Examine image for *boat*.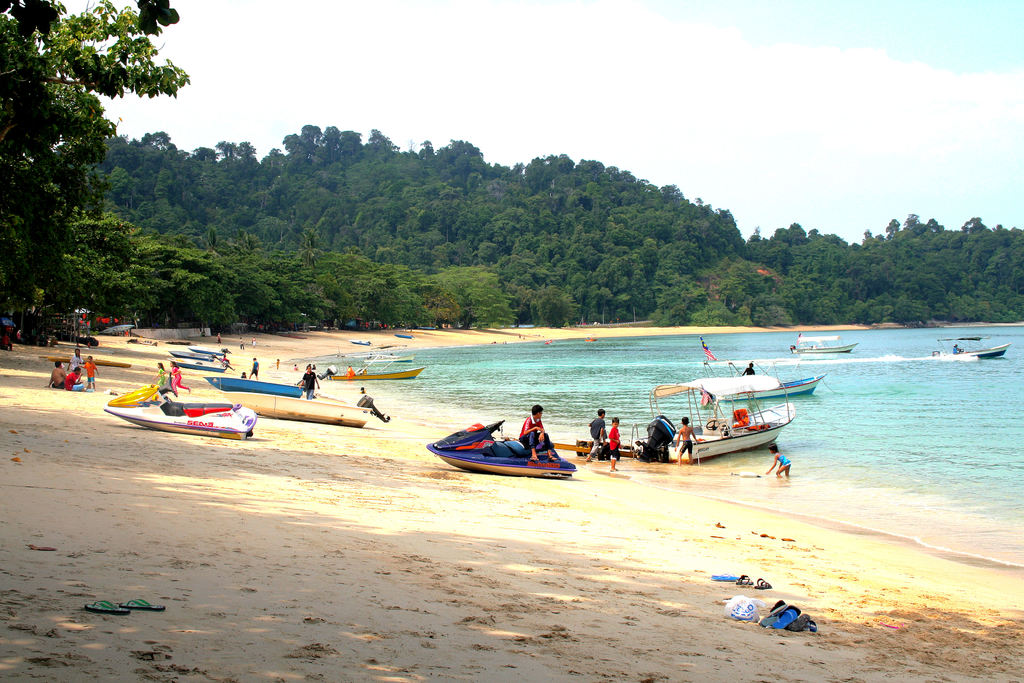
Examination result: 329 370 425 382.
